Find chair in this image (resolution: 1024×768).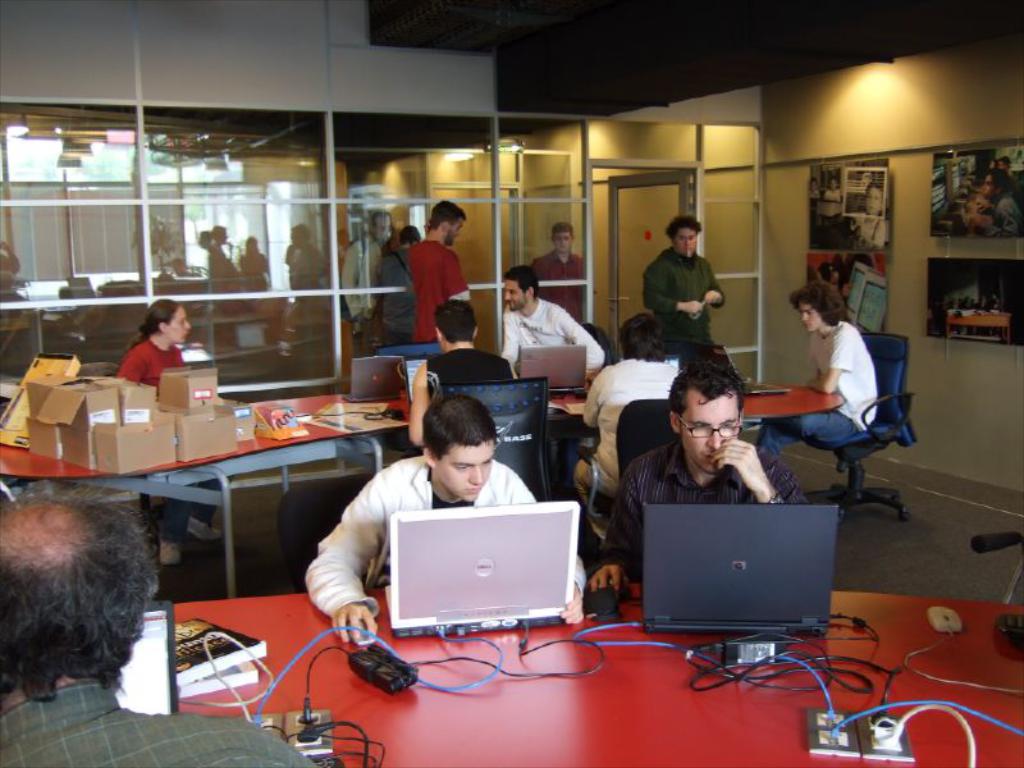
bbox=[774, 343, 920, 530].
